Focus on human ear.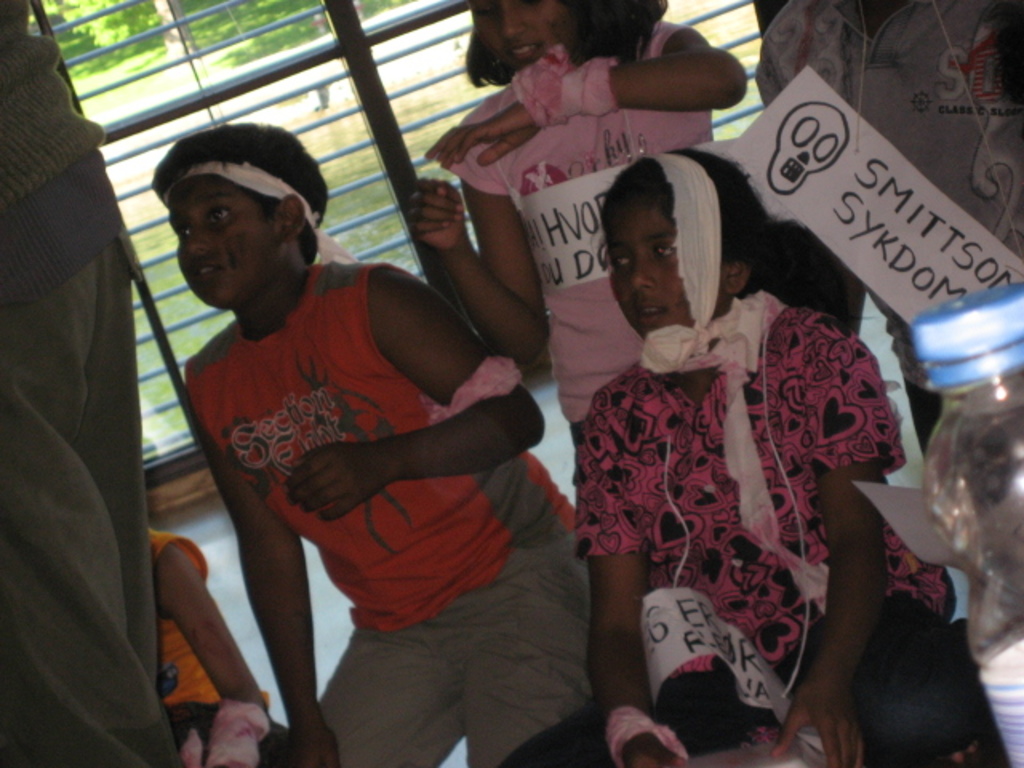
Focused at (left=726, top=258, right=744, bottom=298).
